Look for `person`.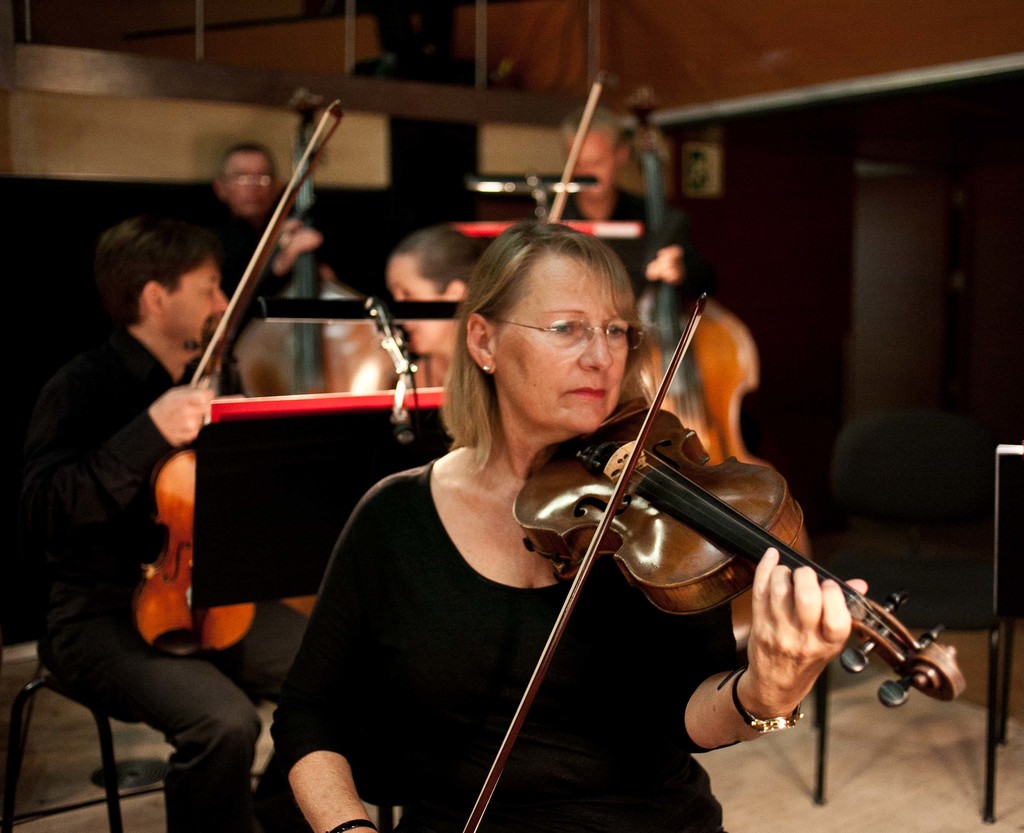
Found: pyautogui.locateOnScreen(342, 223, 492, 392).
